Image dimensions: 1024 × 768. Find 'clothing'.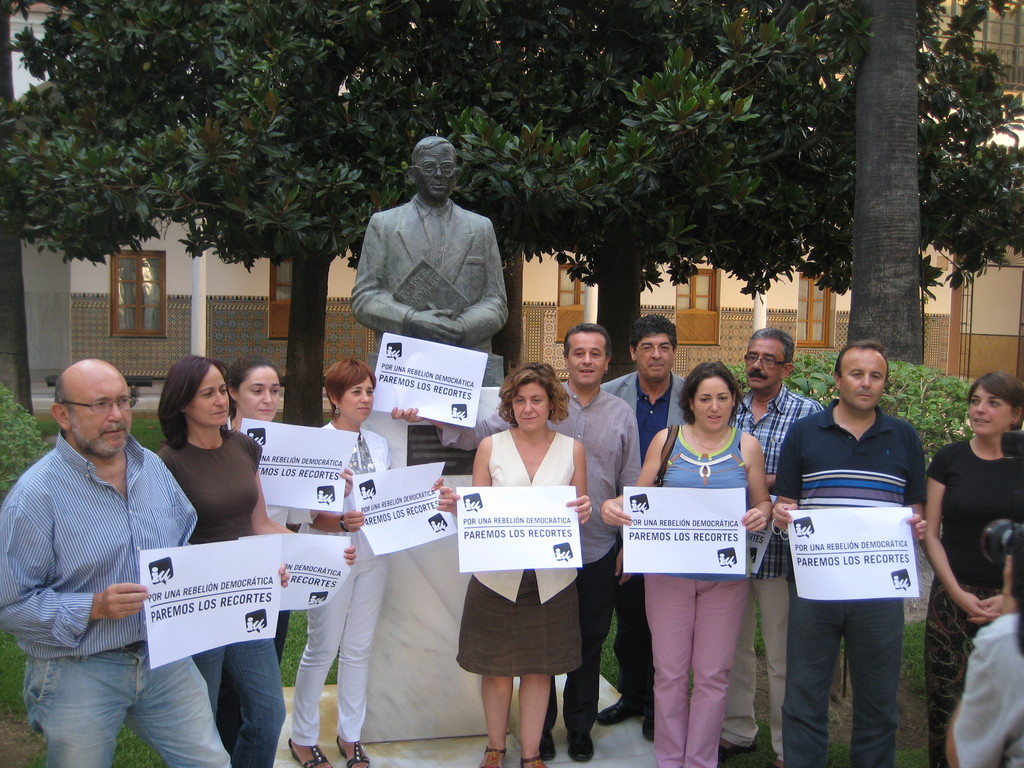
[0,442,227,767].
